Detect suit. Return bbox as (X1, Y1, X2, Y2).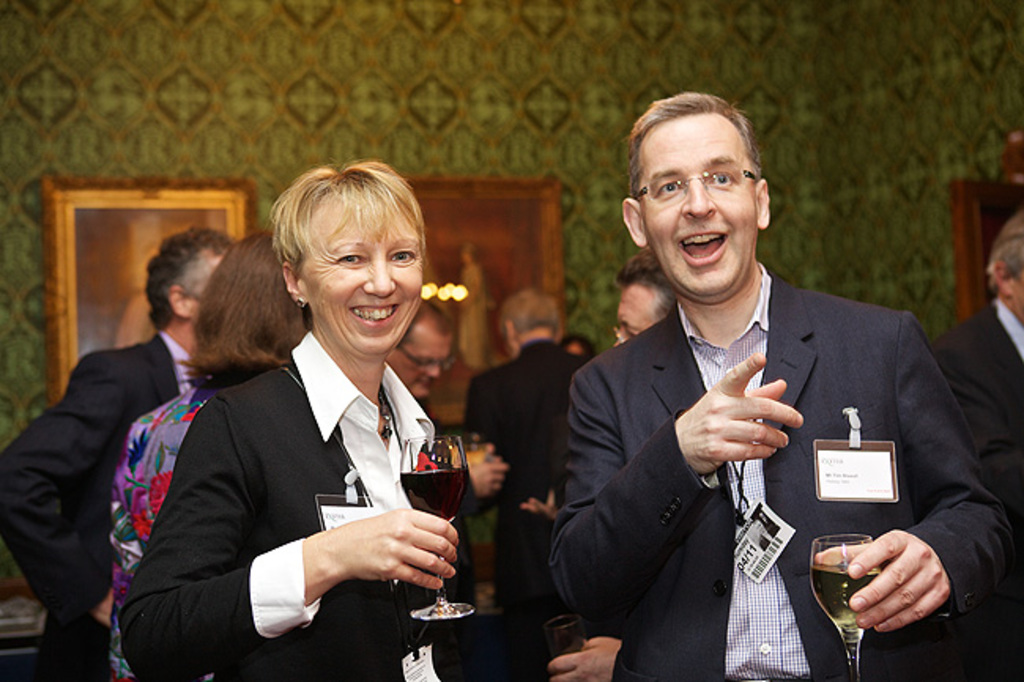
(460, 340, 586, 680).
